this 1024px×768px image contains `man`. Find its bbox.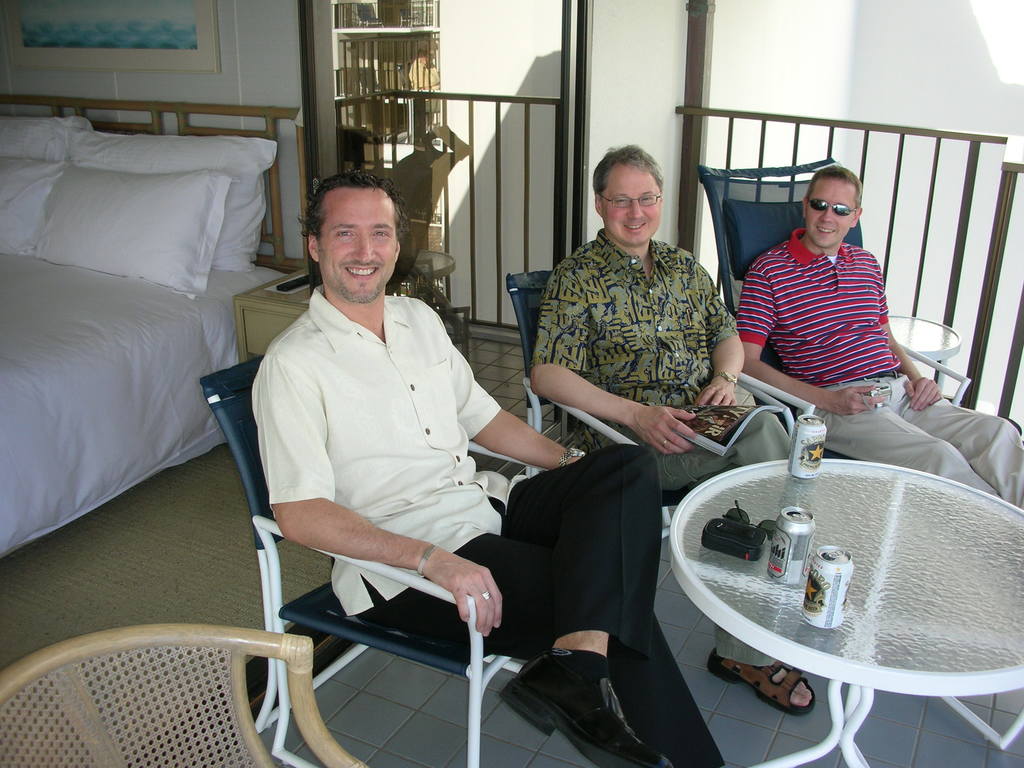
left=732, top=166, right=1023, bottom=531.
